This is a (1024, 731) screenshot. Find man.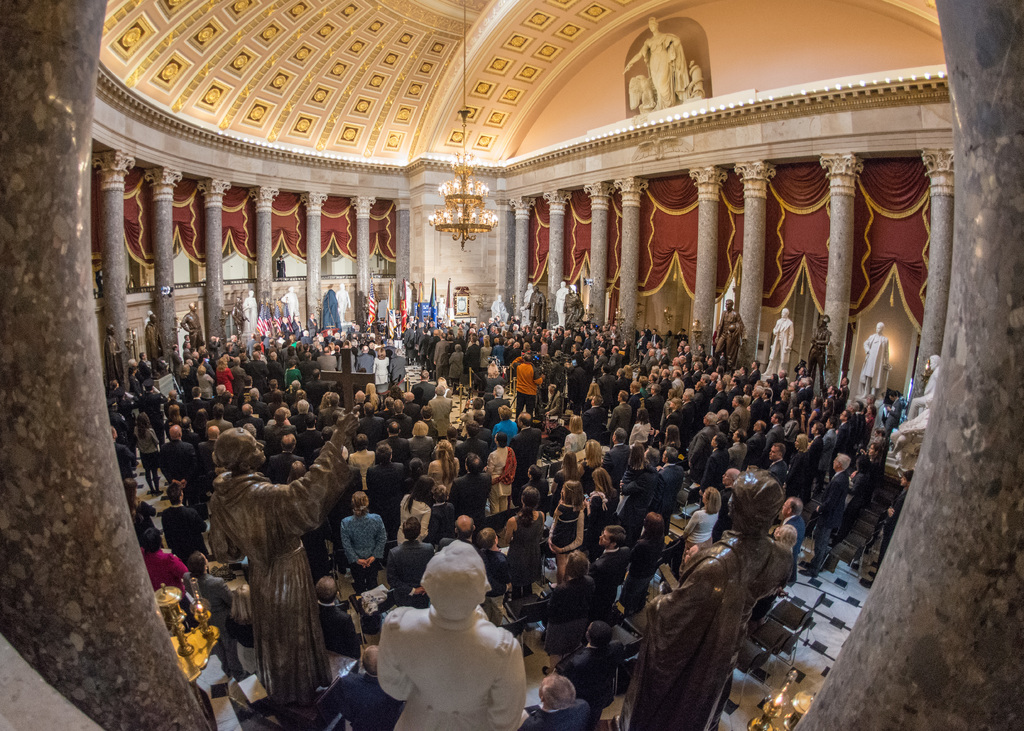
Bounding box: select_region(339, 341, 365, 371).
